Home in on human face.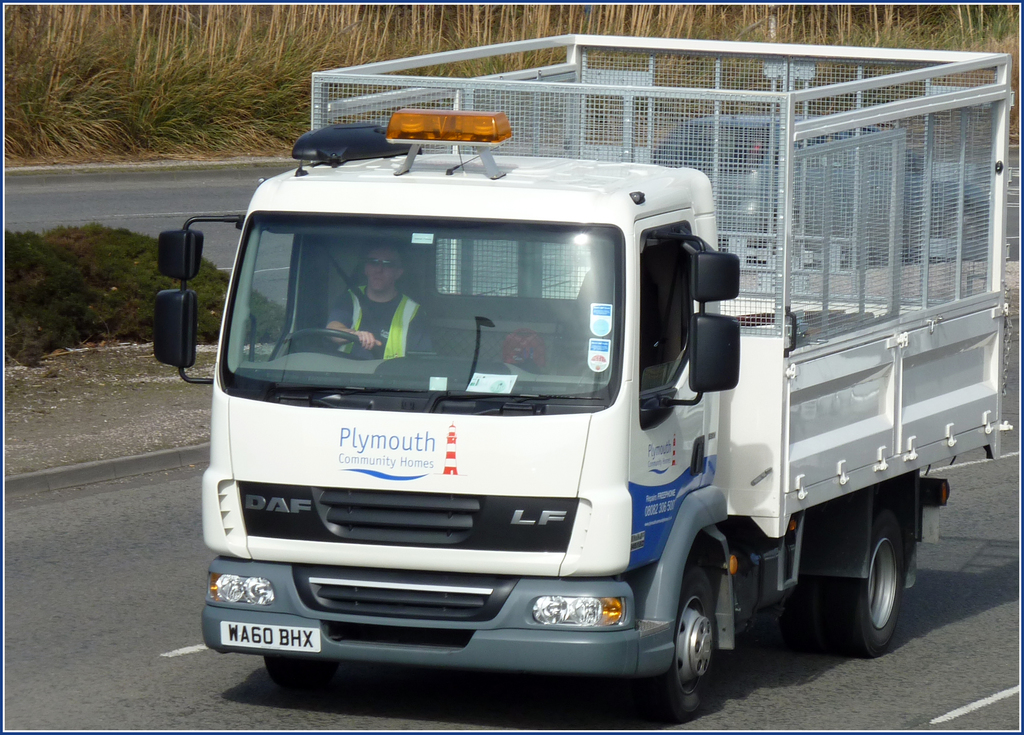
Homed in at (x1=362, y1=248, x2=399, y2=295).
